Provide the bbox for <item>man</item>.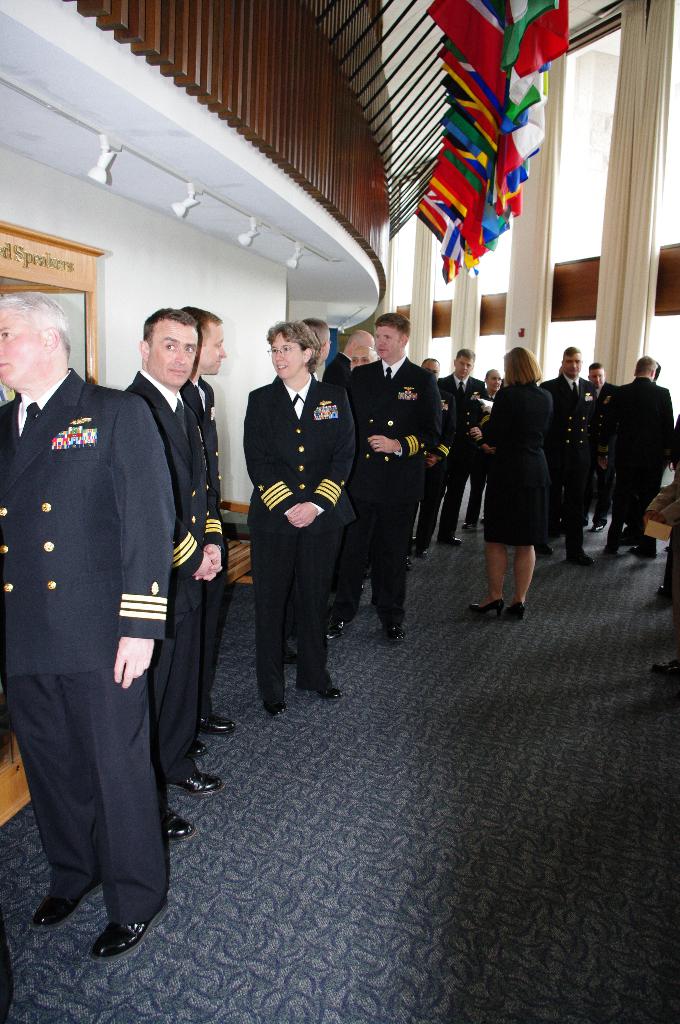
{"left": 308, "top": 330, "right": 372, "bottom": 627}.
